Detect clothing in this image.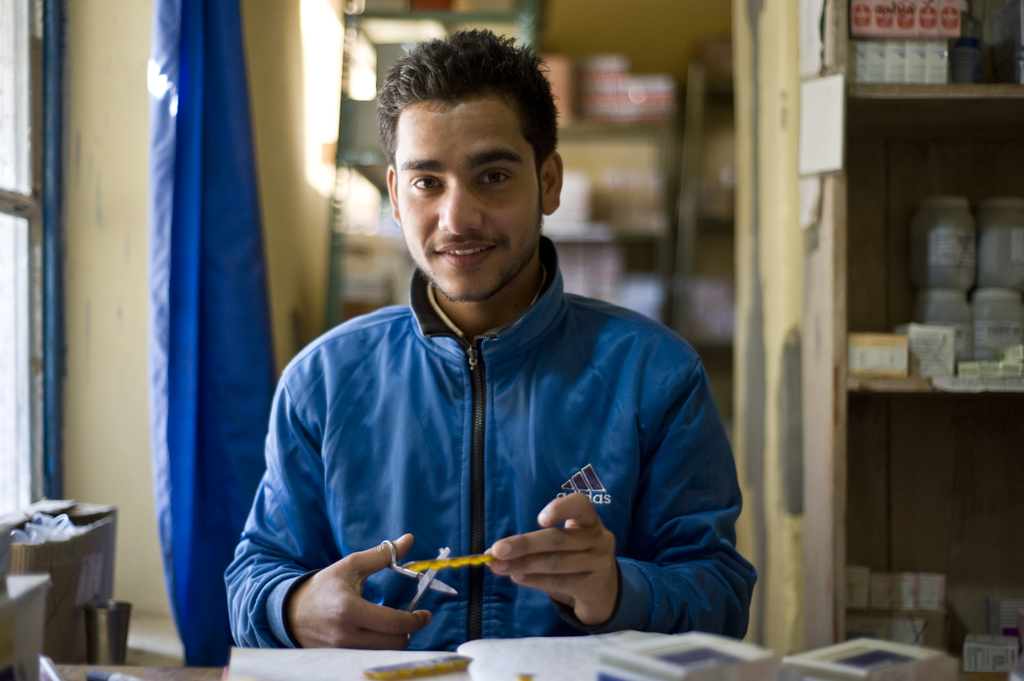
Detection: pyautogui.locateOnScreen(236, 248, 748, 652).
